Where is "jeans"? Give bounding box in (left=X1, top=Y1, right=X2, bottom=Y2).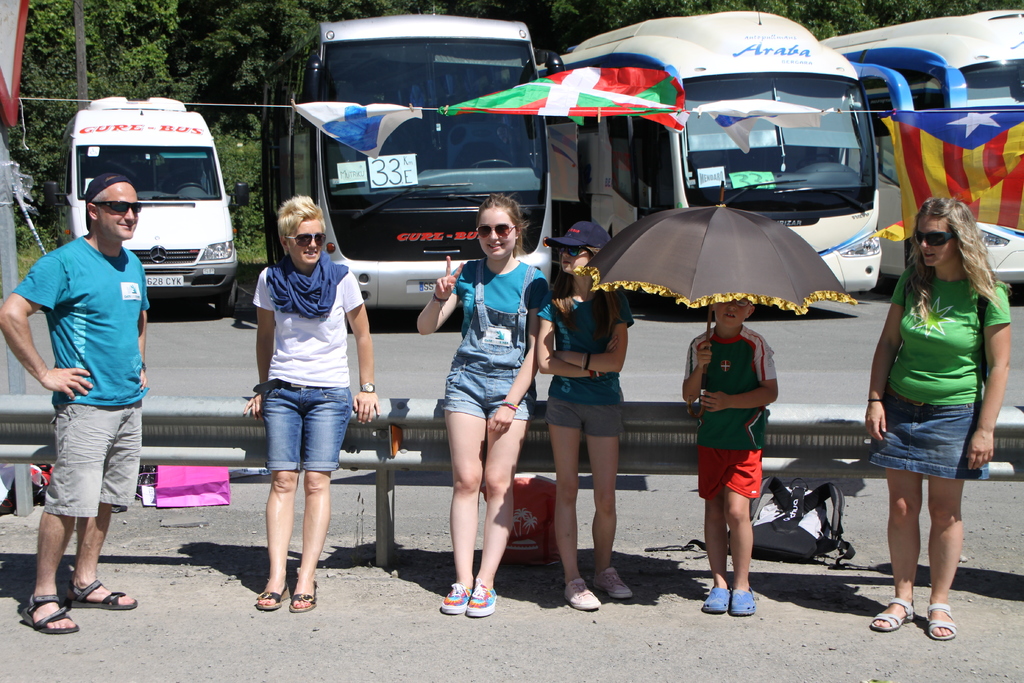
(left=847, top=411, right=993, bottom=478).
